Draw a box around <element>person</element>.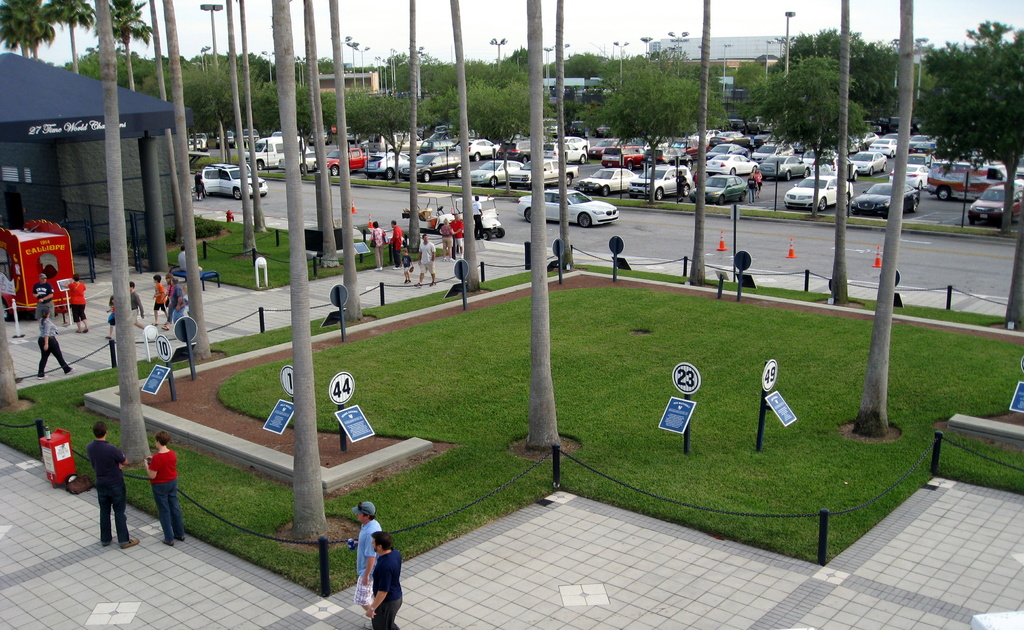
[x1=167, y1=230, x2=201, y2=350].
